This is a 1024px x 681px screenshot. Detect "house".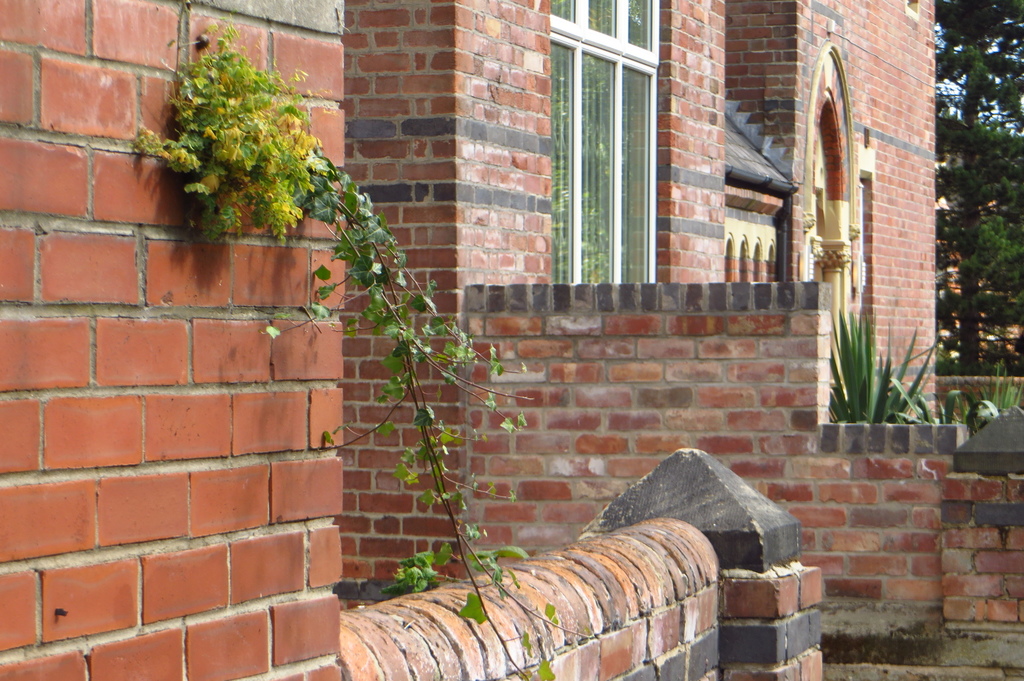
[342, 0, 1023, 680].
